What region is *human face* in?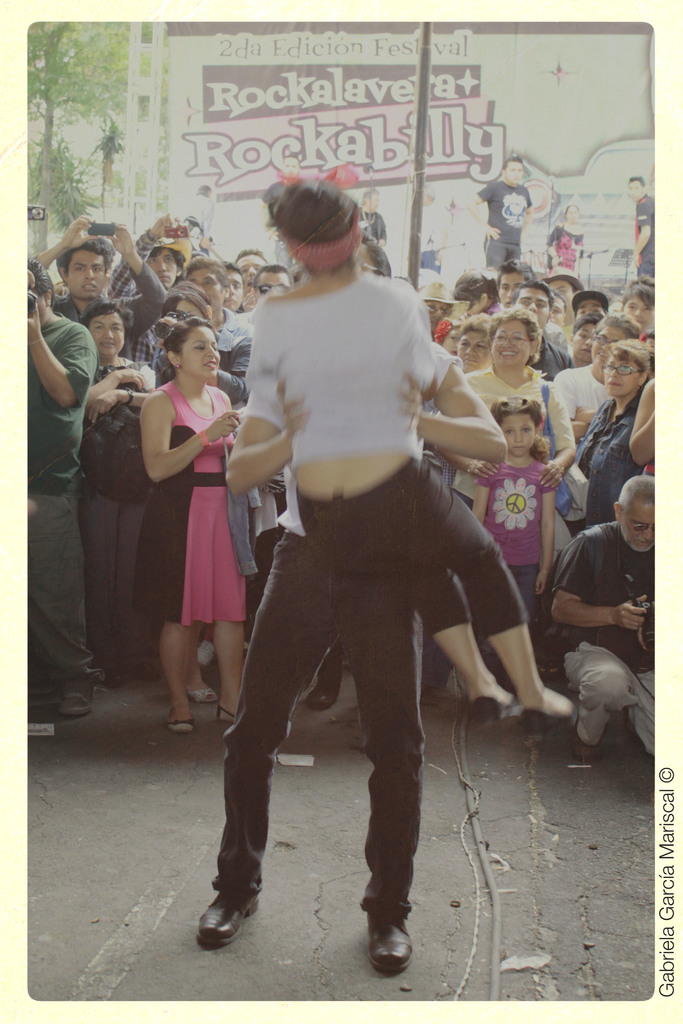
crop(176, 328, 217, 378).
